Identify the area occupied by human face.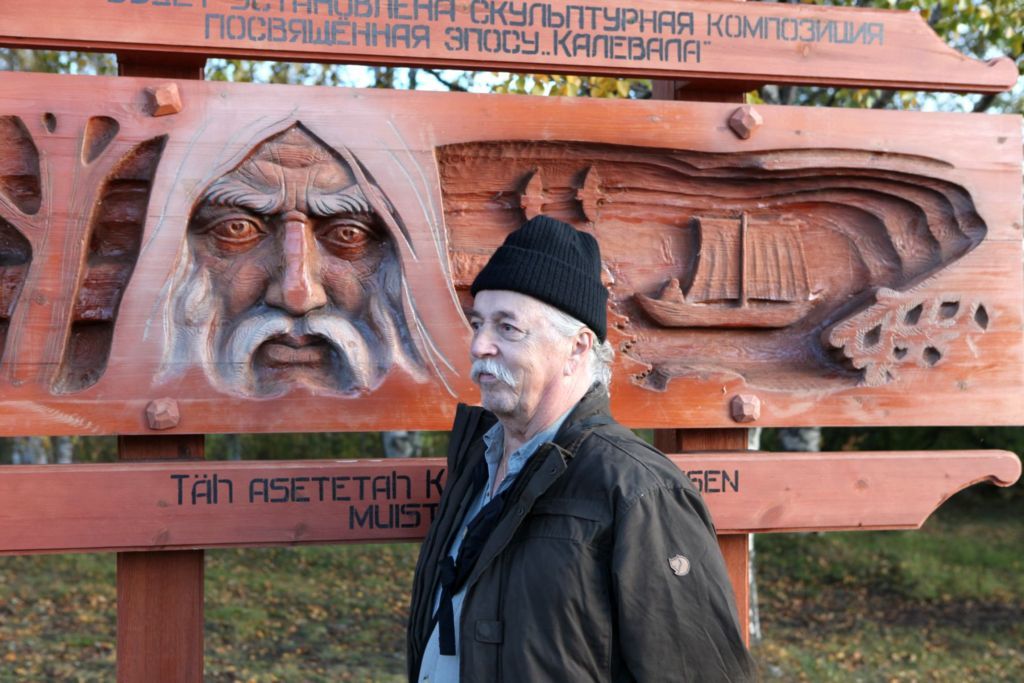
Area: locate(469, 291, 563, 416).
